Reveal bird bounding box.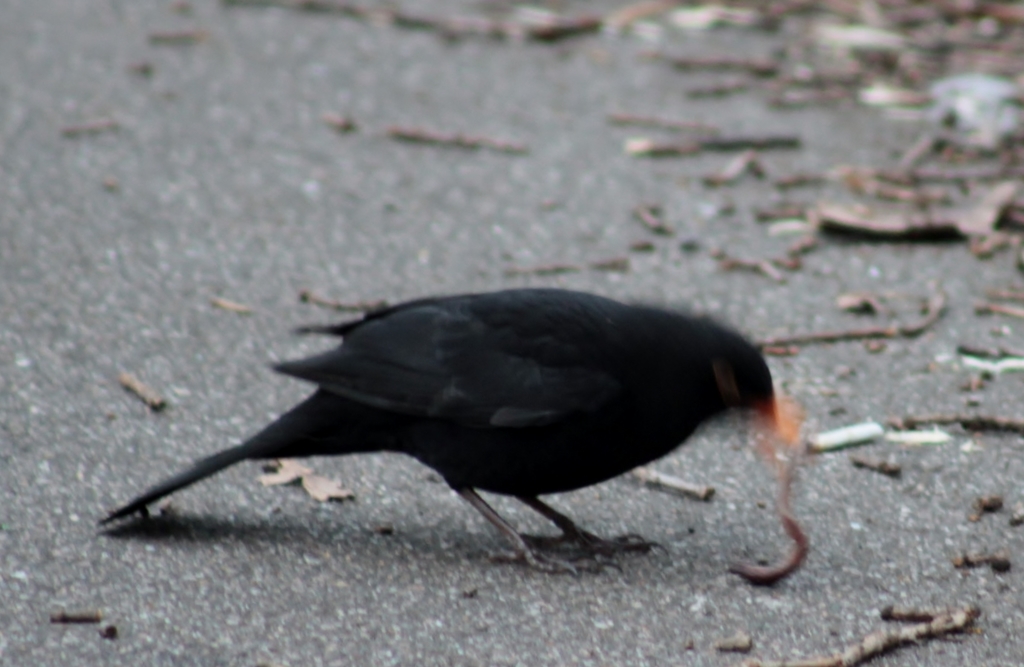
Revealed: <region>53, 283, 878, 579</region>.
